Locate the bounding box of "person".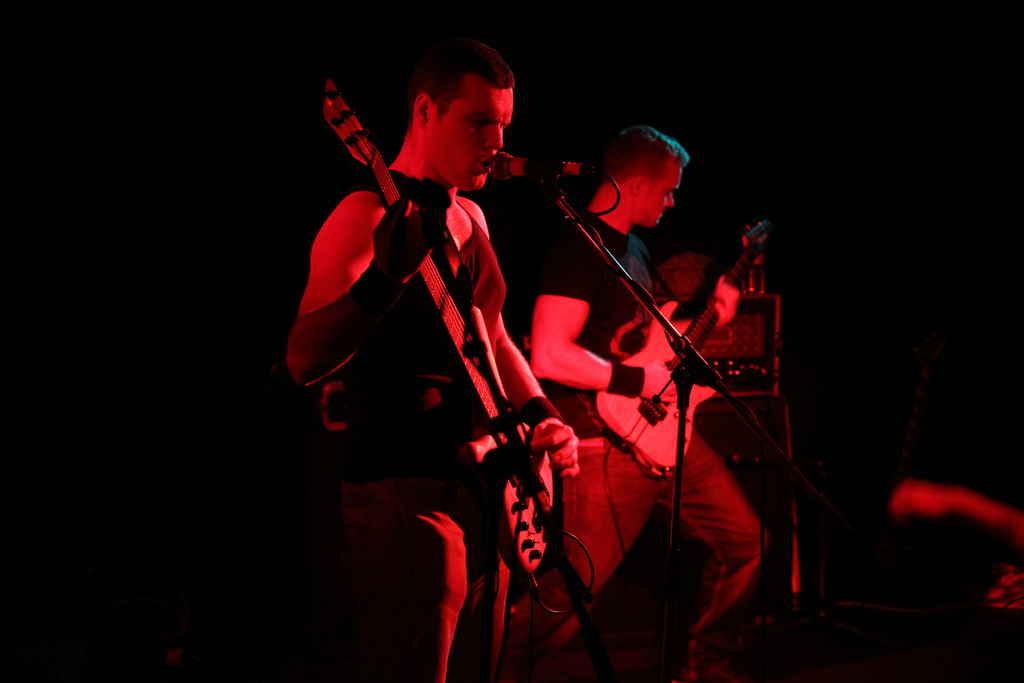
Bounding box: [left=523, top=122, right=770, bottom=682].
